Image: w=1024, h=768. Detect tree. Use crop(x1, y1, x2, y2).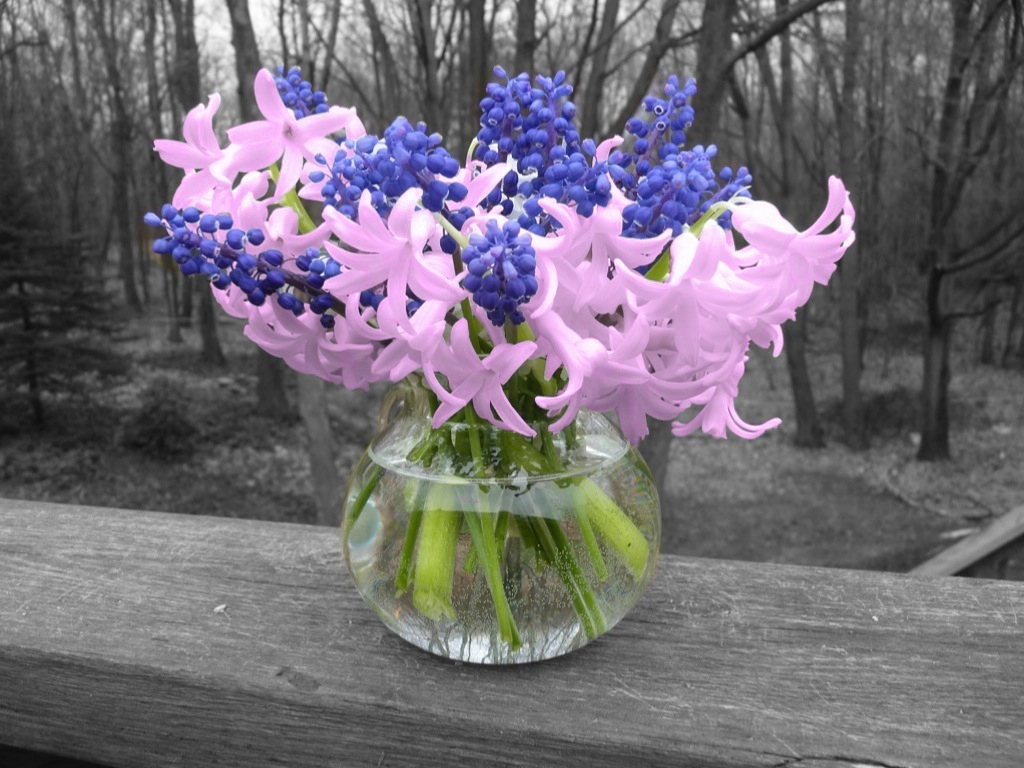
crop(889, 35, 1001, 481).
